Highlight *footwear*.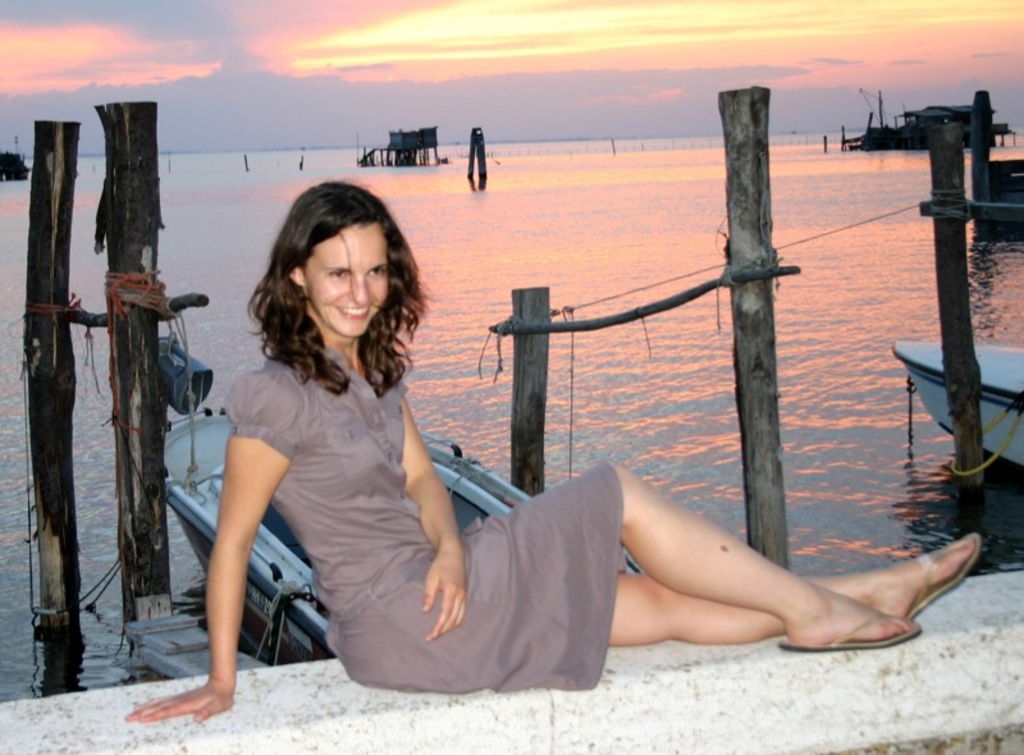
Highlighted region: crop(780, 614, 915, 660).
